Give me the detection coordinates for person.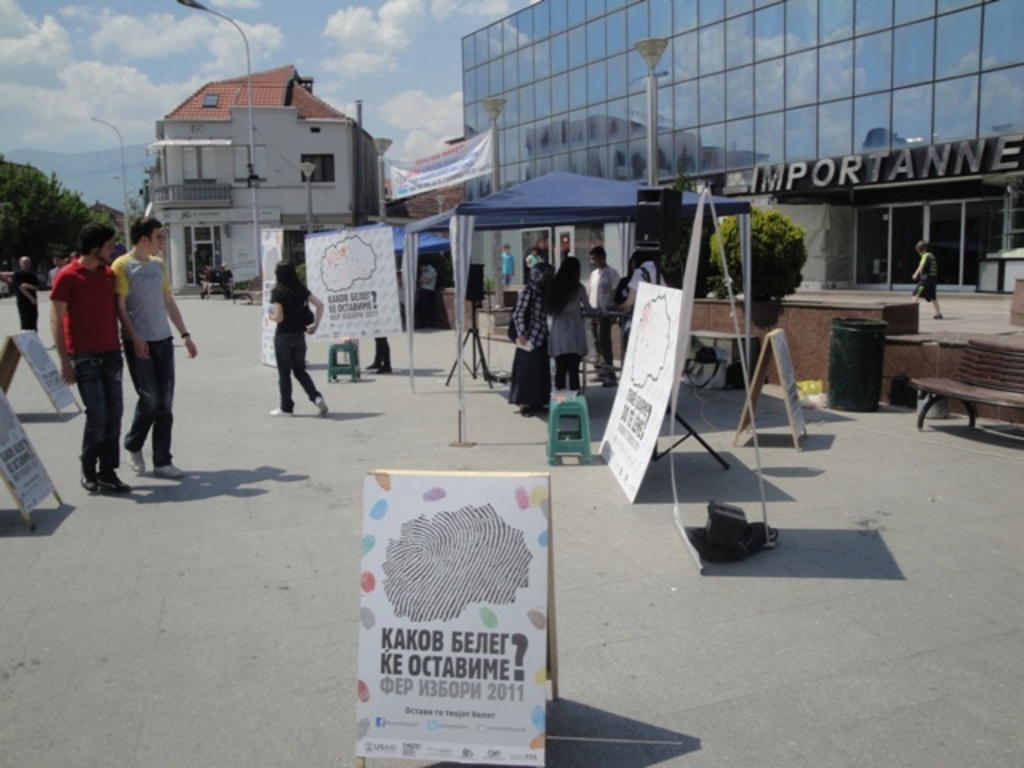
<bbox>912, 237, 944, 318</bbox>.
